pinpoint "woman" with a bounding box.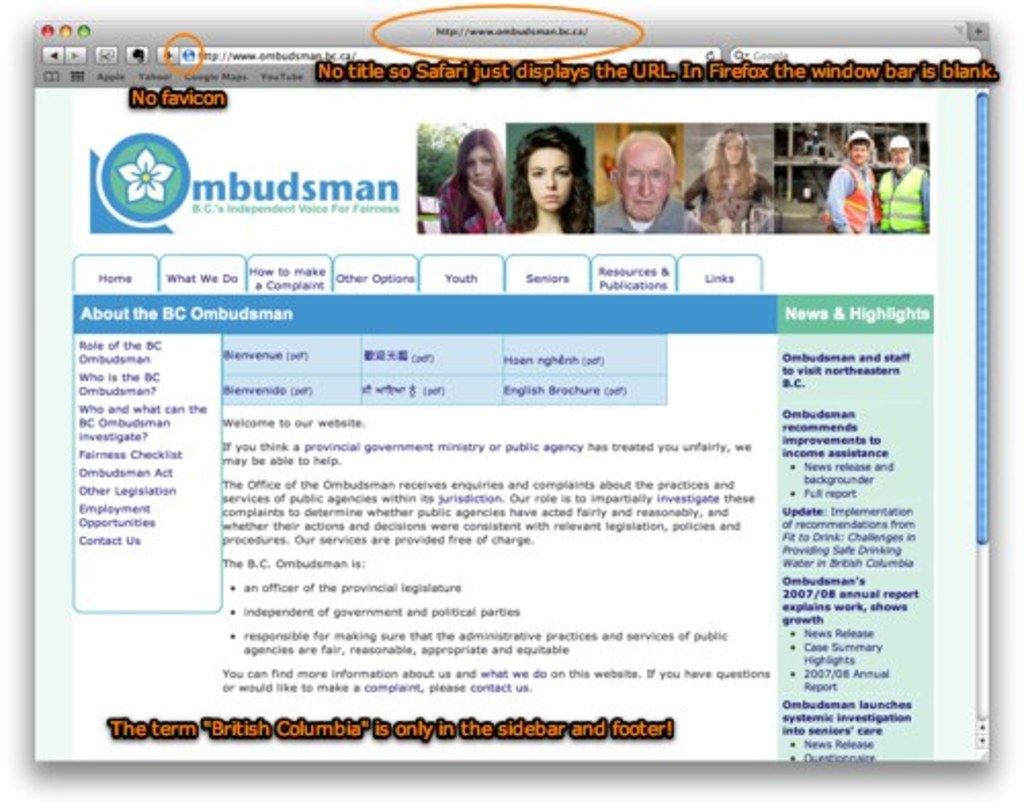
<bbox>512, 125, 594, 236</bbox>.
